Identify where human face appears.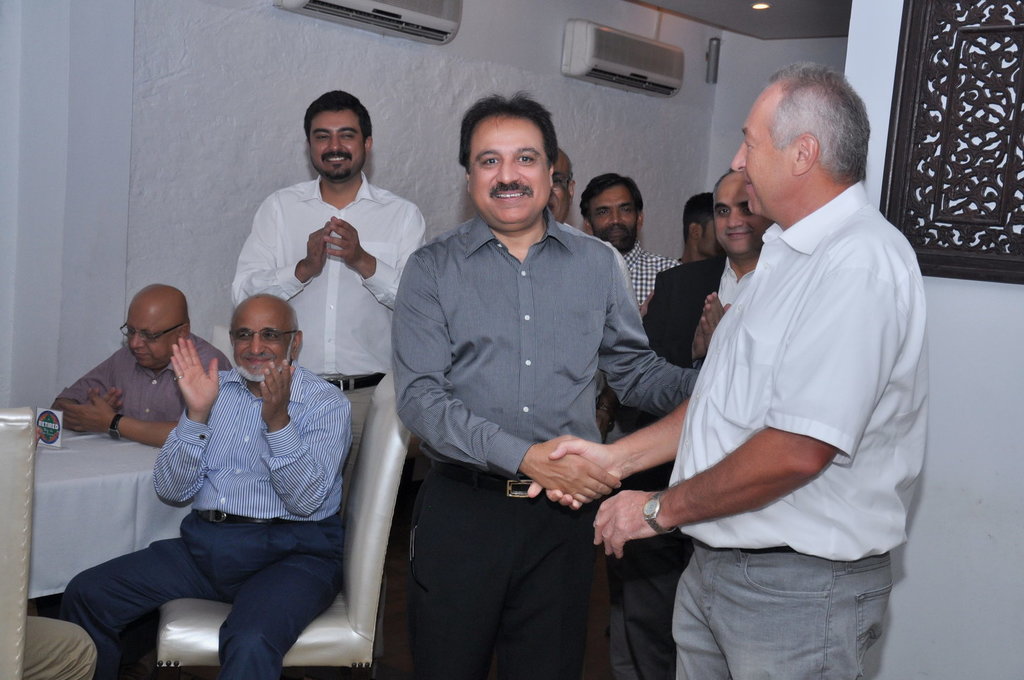
Appears at 730:97:799:212.
